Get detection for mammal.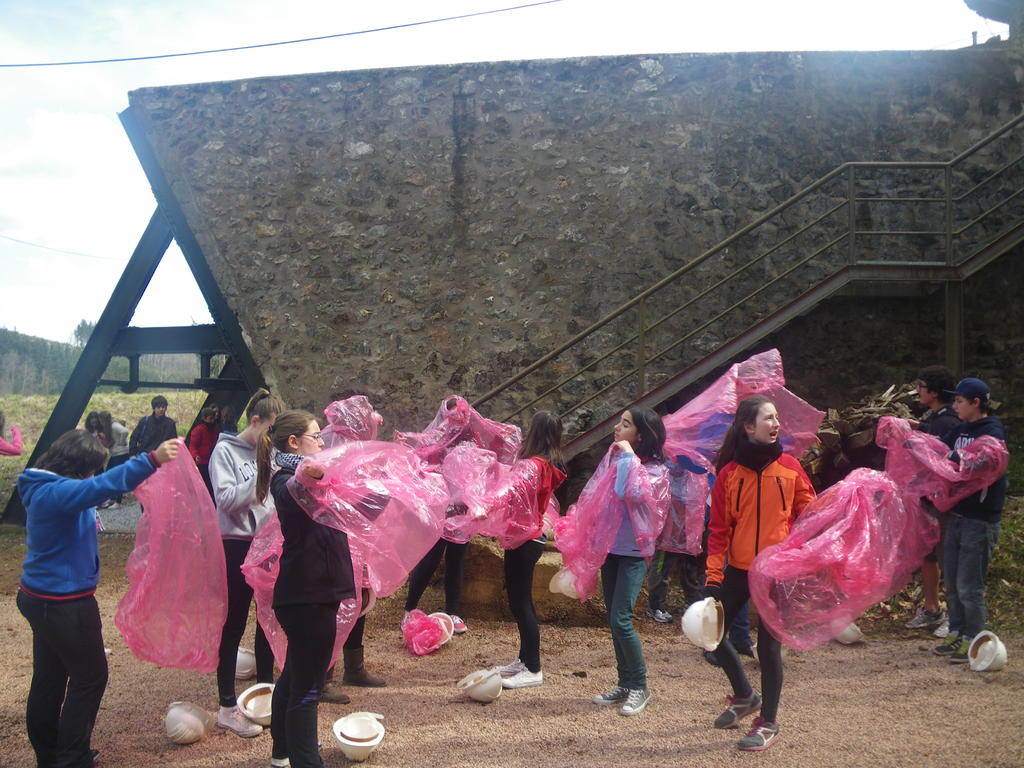
Detection: detection(691, 385, 822, 660).
